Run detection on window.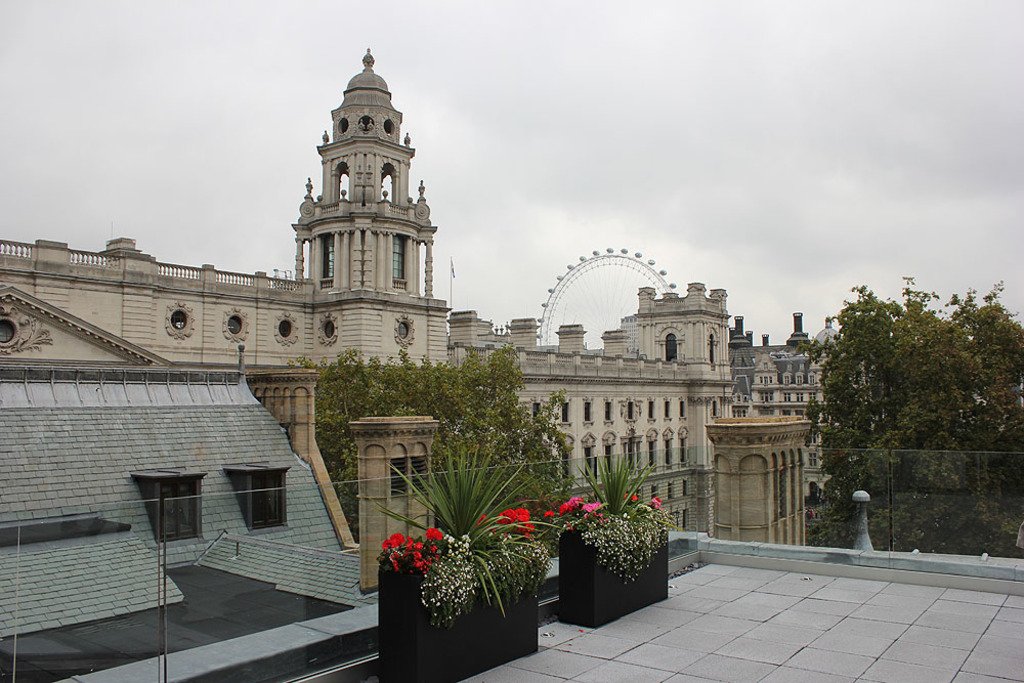
Result: bbox=[644, 398, 655, 417].
